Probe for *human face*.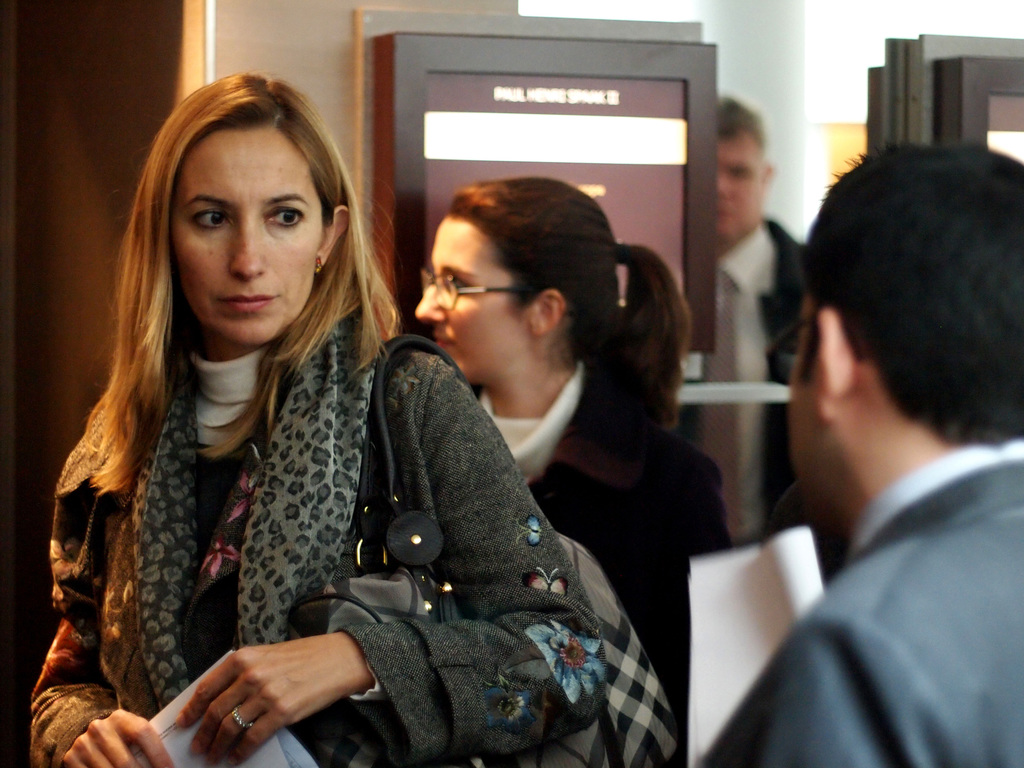
Probe result: bbox=(713, 131, 771, 246).
